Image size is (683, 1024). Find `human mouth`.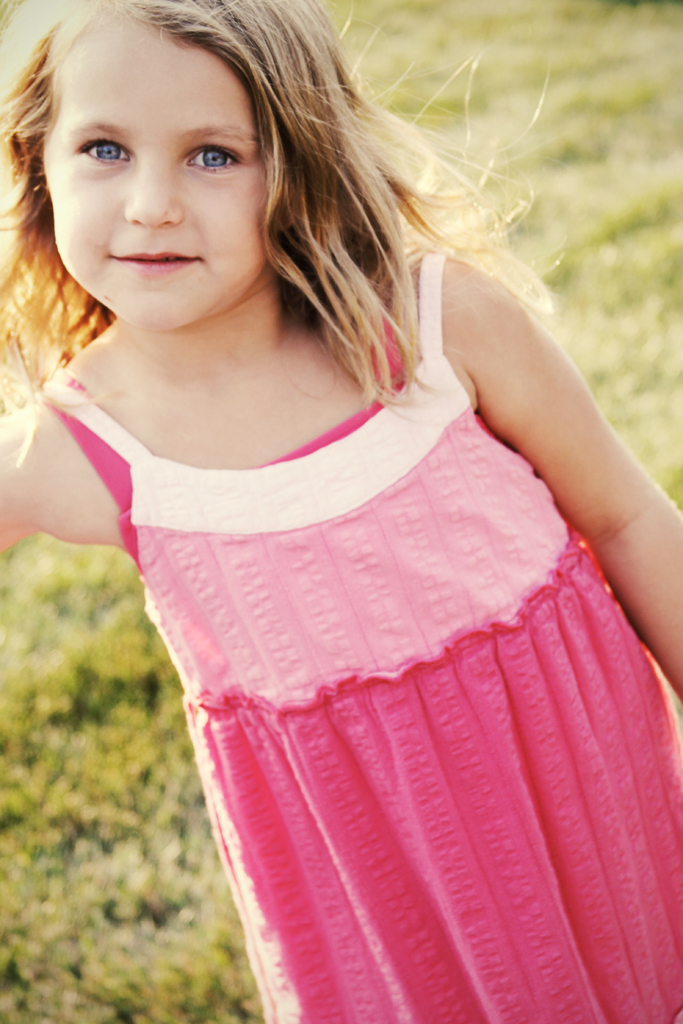
detection(115, 248, 204, 273).
